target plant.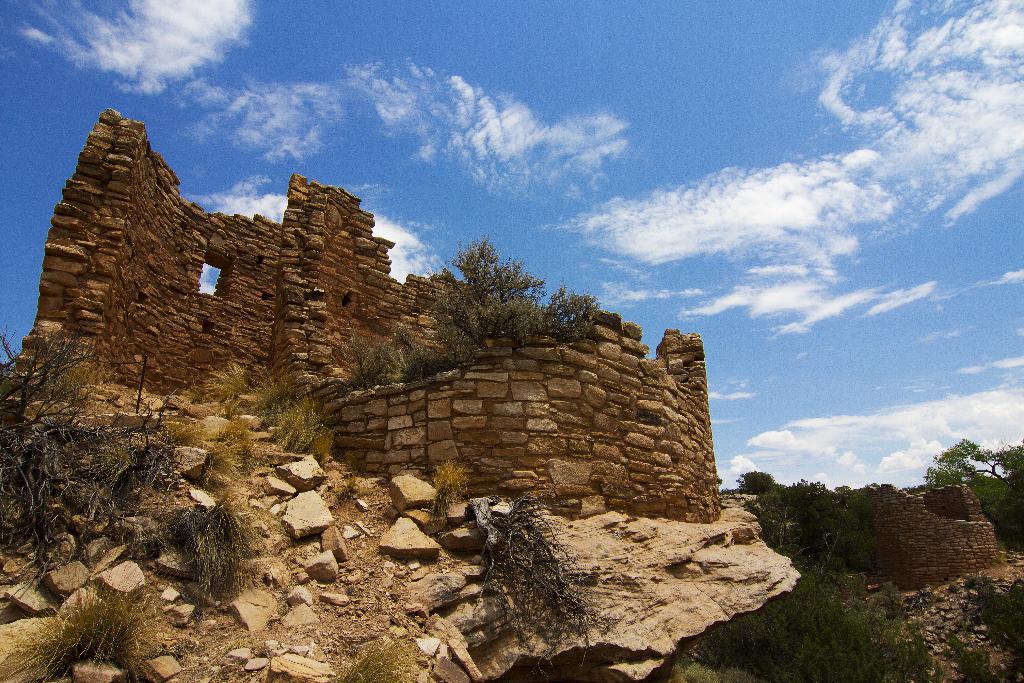
Target region: [x1=321, y1=625, x2=434, y2=682].
